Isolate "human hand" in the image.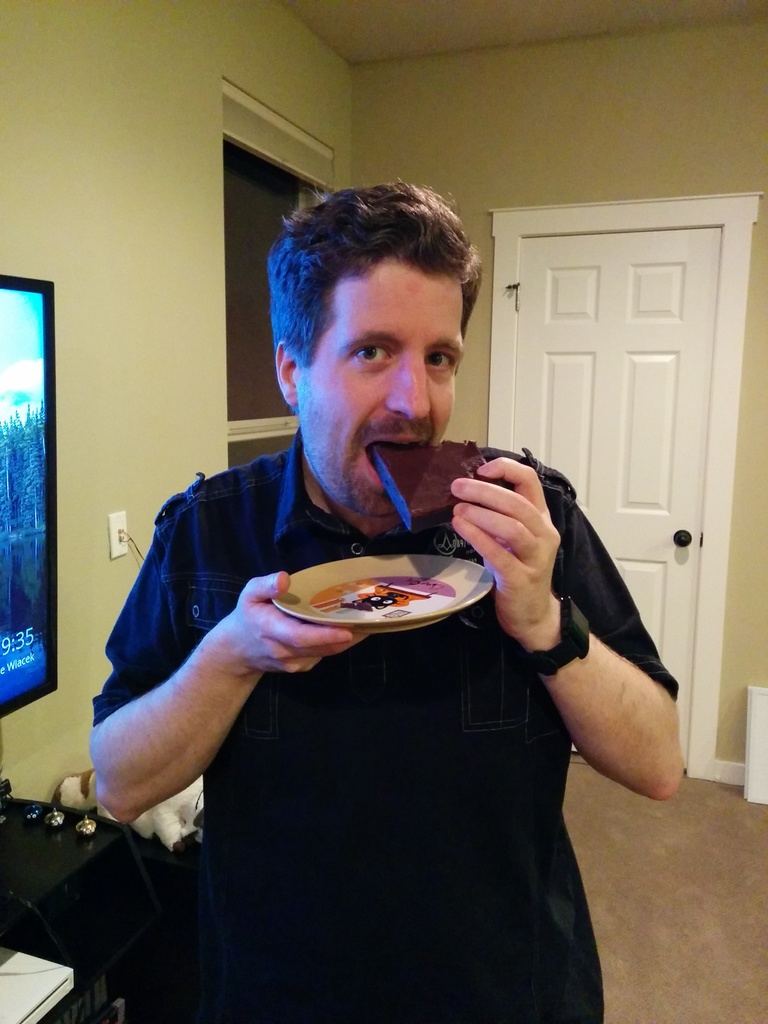
Isolated region: {"left": 223, "top": 570, "right": 374, "bottom": 682}.
